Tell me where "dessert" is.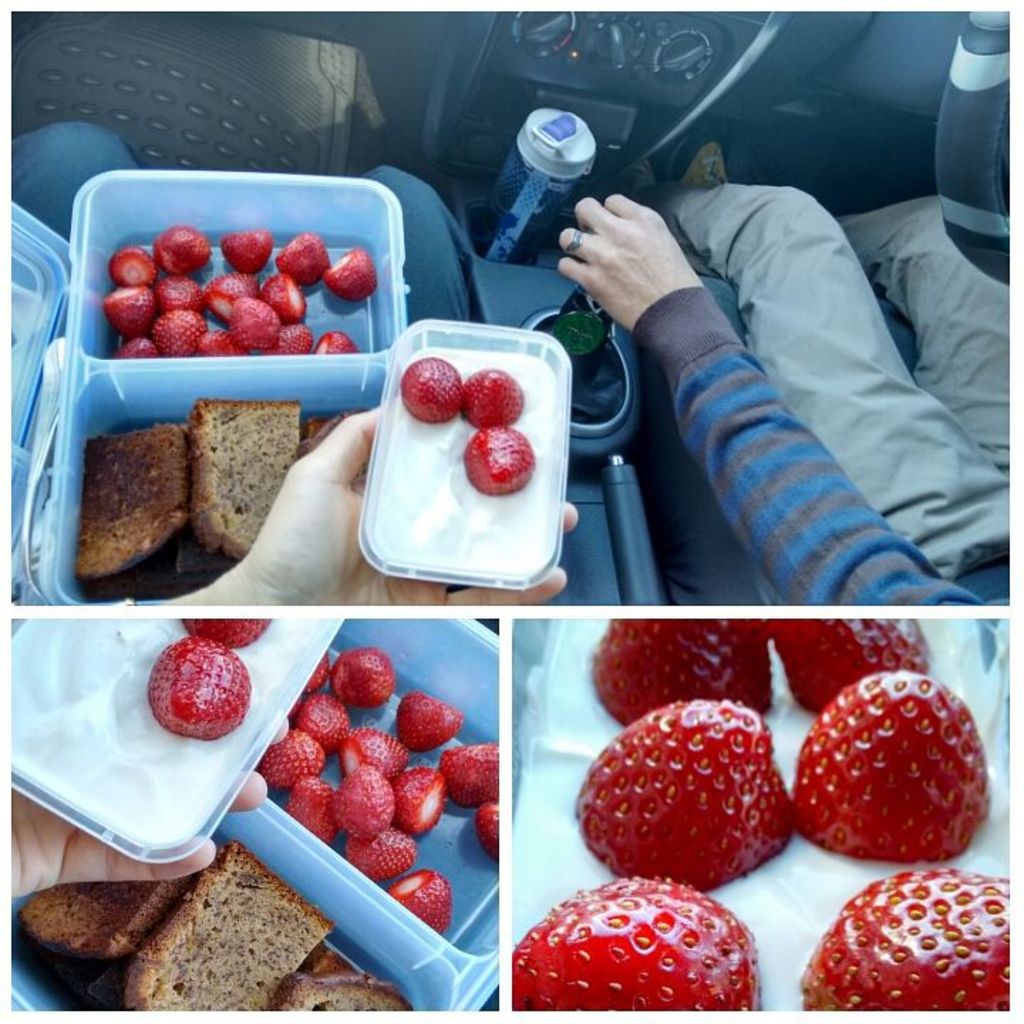
"dessert" is at 272 732 319 784.
